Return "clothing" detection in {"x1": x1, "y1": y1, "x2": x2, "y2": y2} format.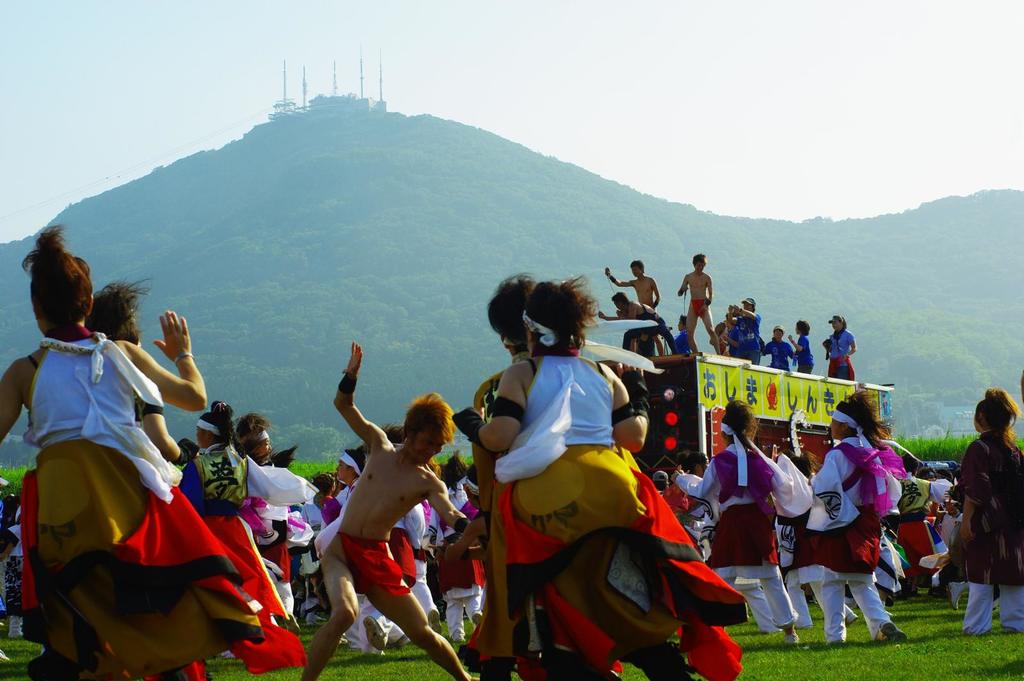
{"x1": 795, "y1": 427, "x2": 895, "y2": 638}.
